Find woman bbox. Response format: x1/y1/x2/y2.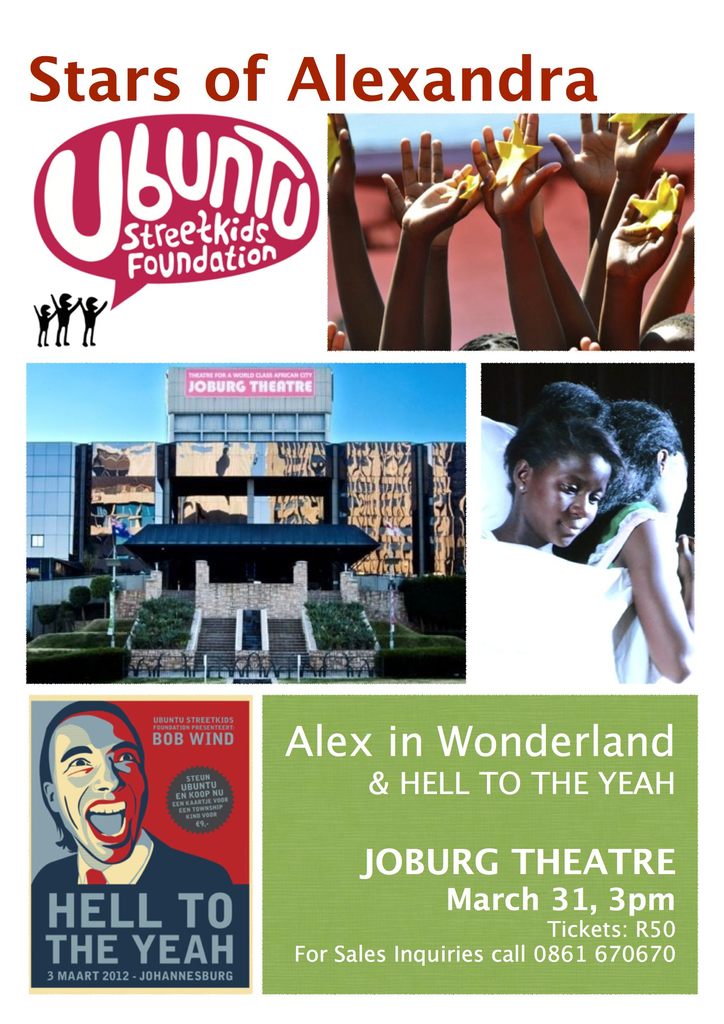
570/406/723/679.
